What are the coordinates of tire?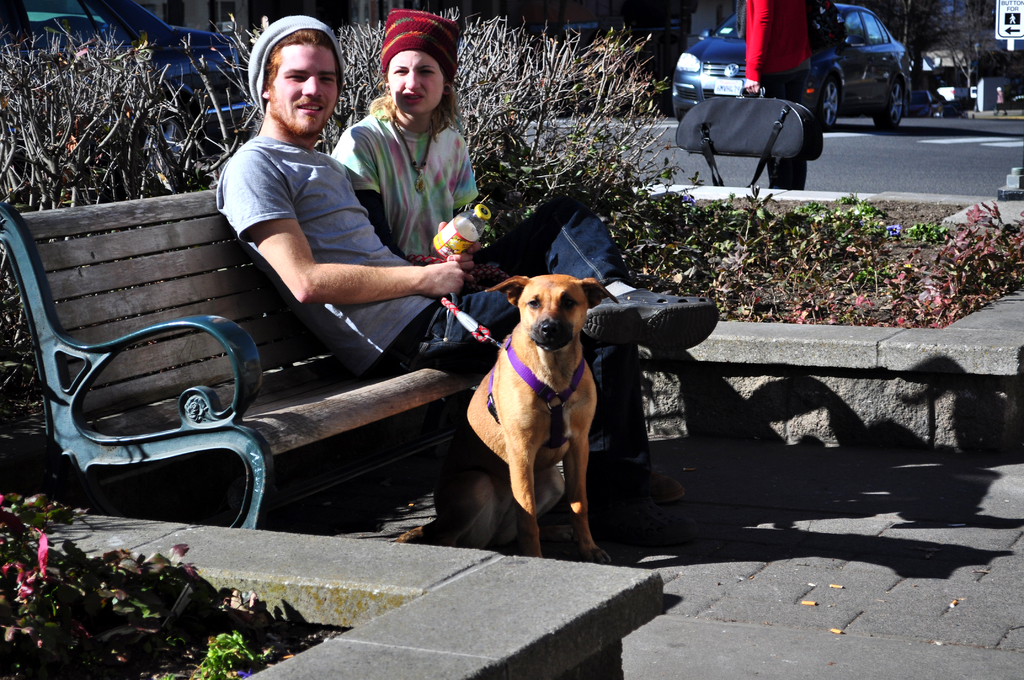
{"left": 875, "top": 79, "right": 904, "bottom": 132}.
